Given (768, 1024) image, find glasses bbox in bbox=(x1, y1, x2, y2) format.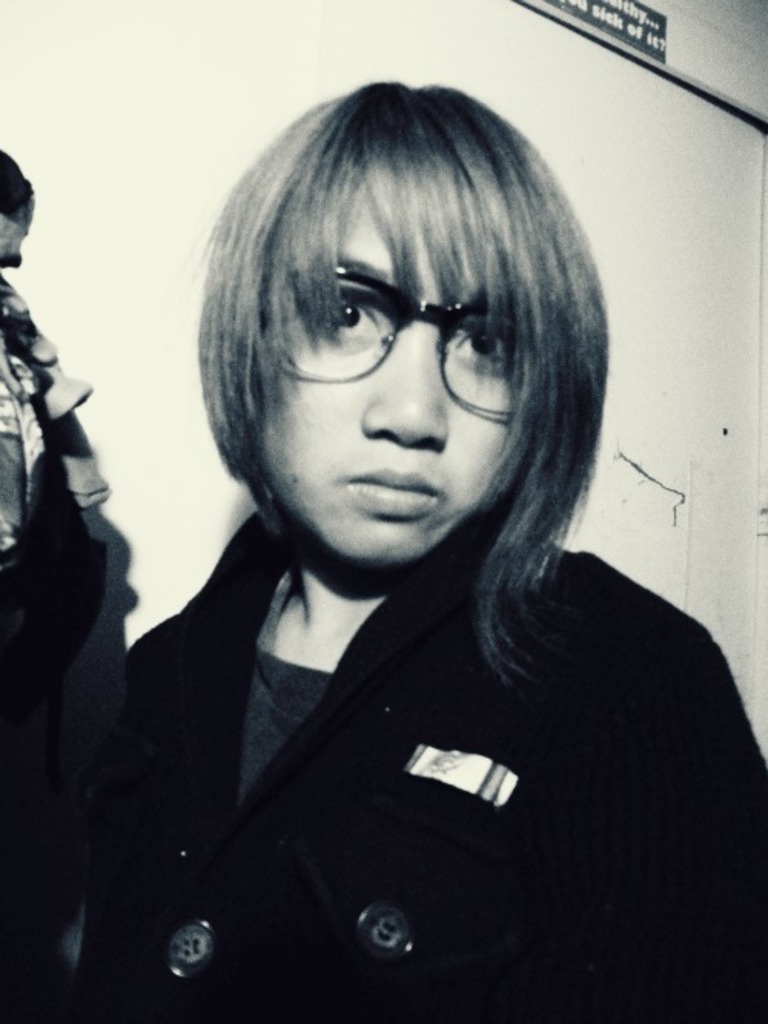
bbox=(257, 263, 545, 399).
